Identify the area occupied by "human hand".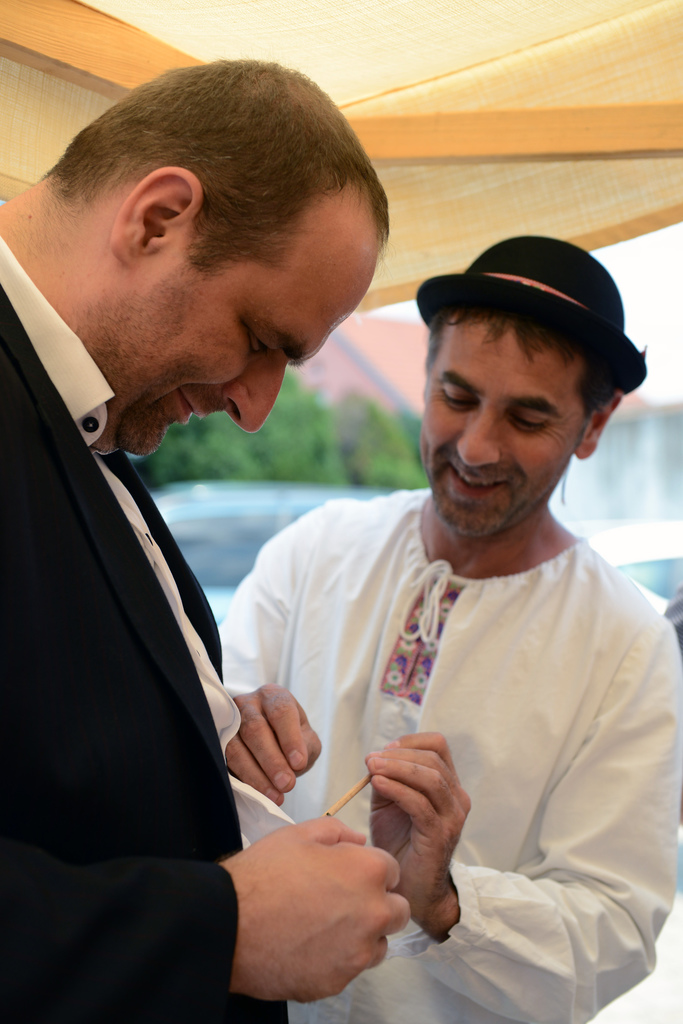
Area: locate(221, 681, 322, 811).
